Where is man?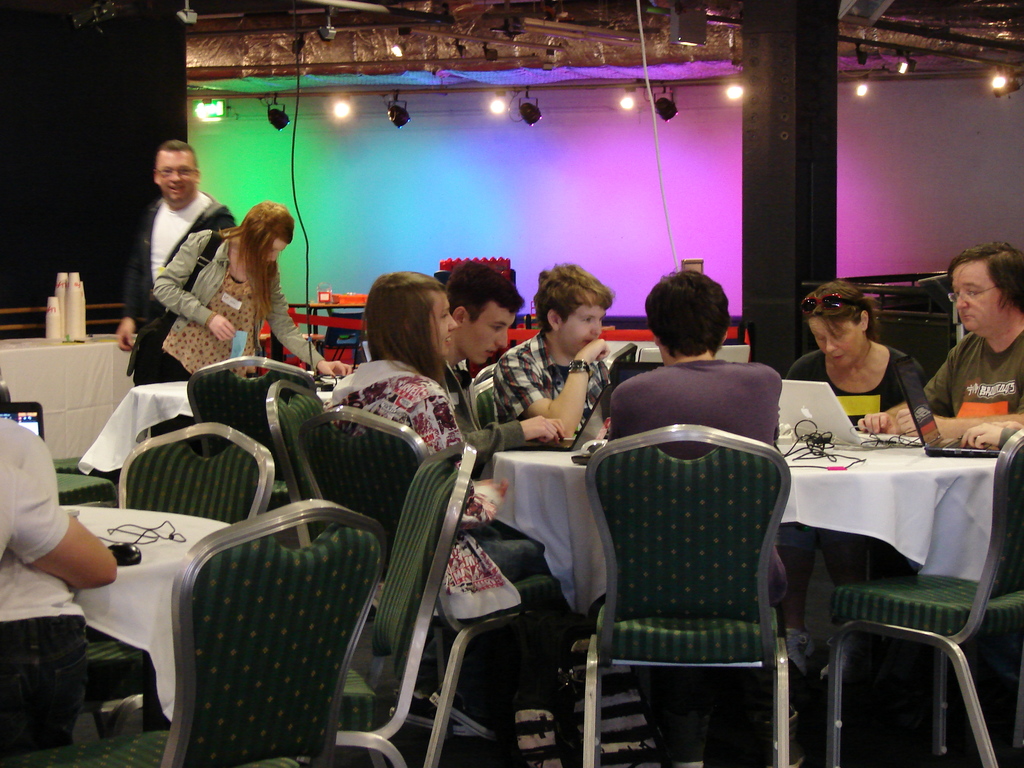
box(608, 267, 796, 767).
